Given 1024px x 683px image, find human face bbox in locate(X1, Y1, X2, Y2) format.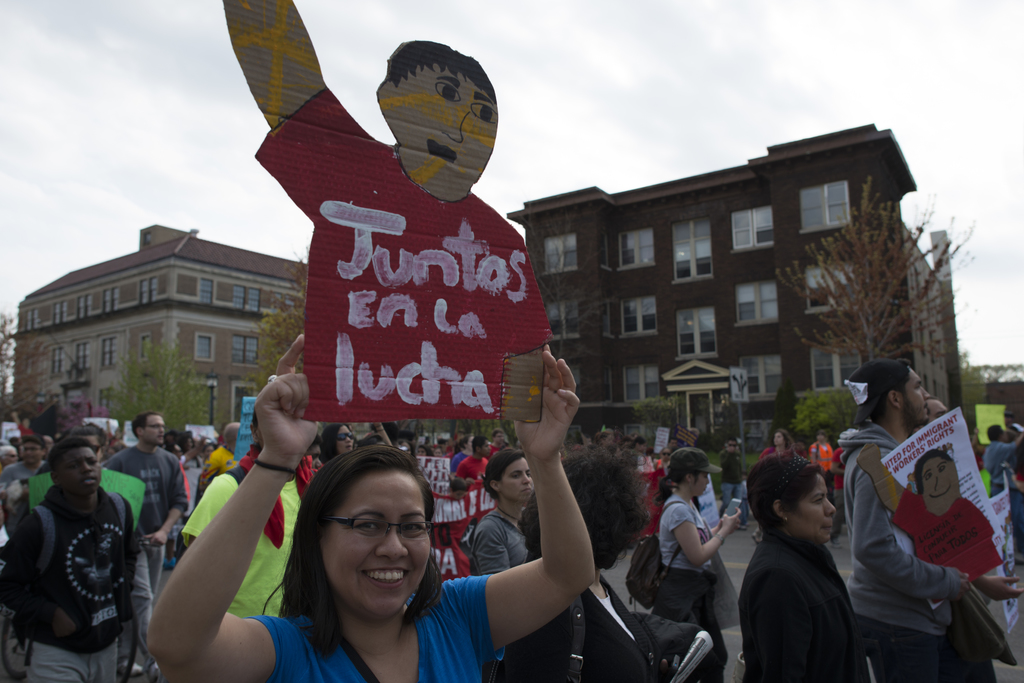
locate(305, 444, 323, 473).
